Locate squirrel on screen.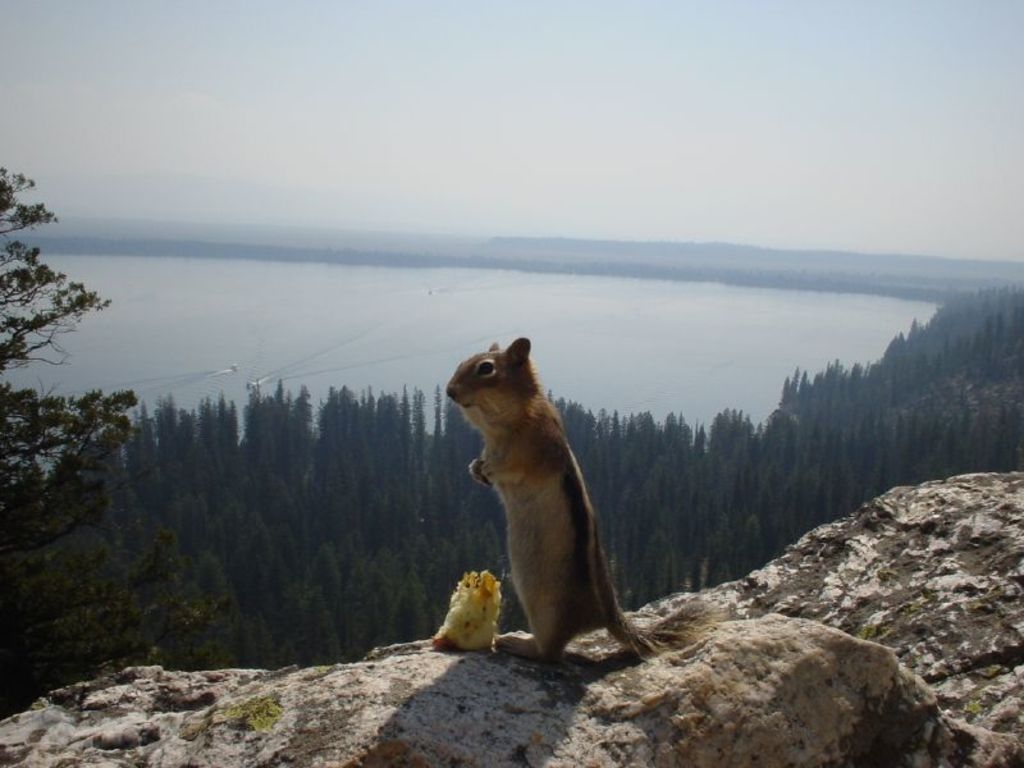
On screen at x1=445 y1=330 x2=721 y2=660.
